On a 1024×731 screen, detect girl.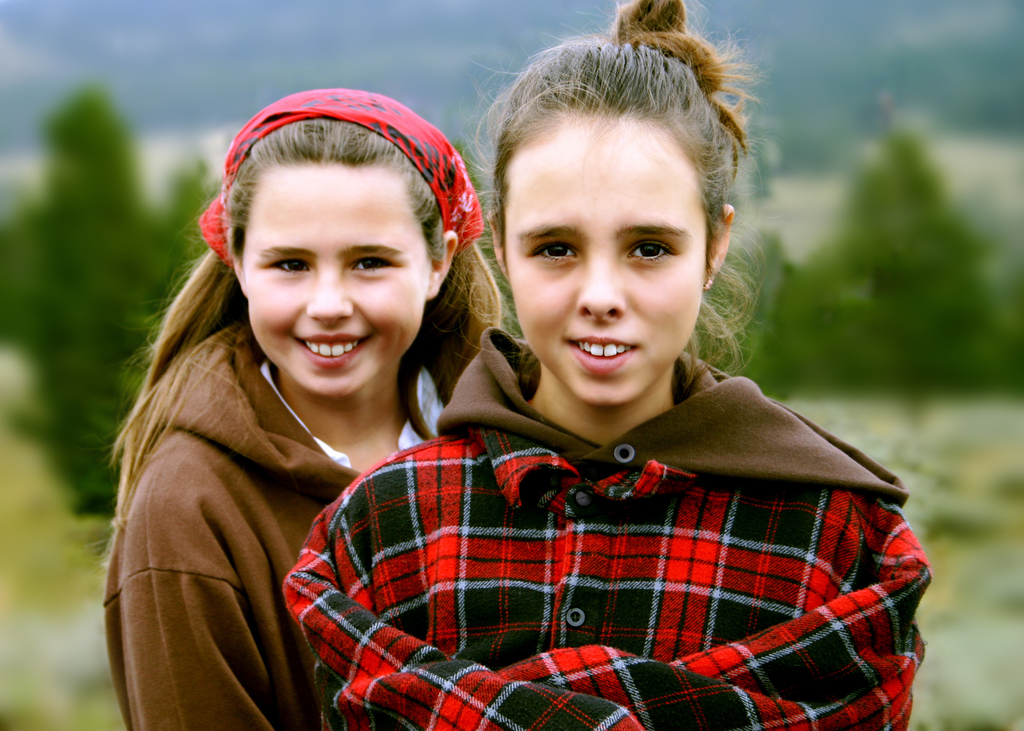
box(99, 90, 499, 727).
